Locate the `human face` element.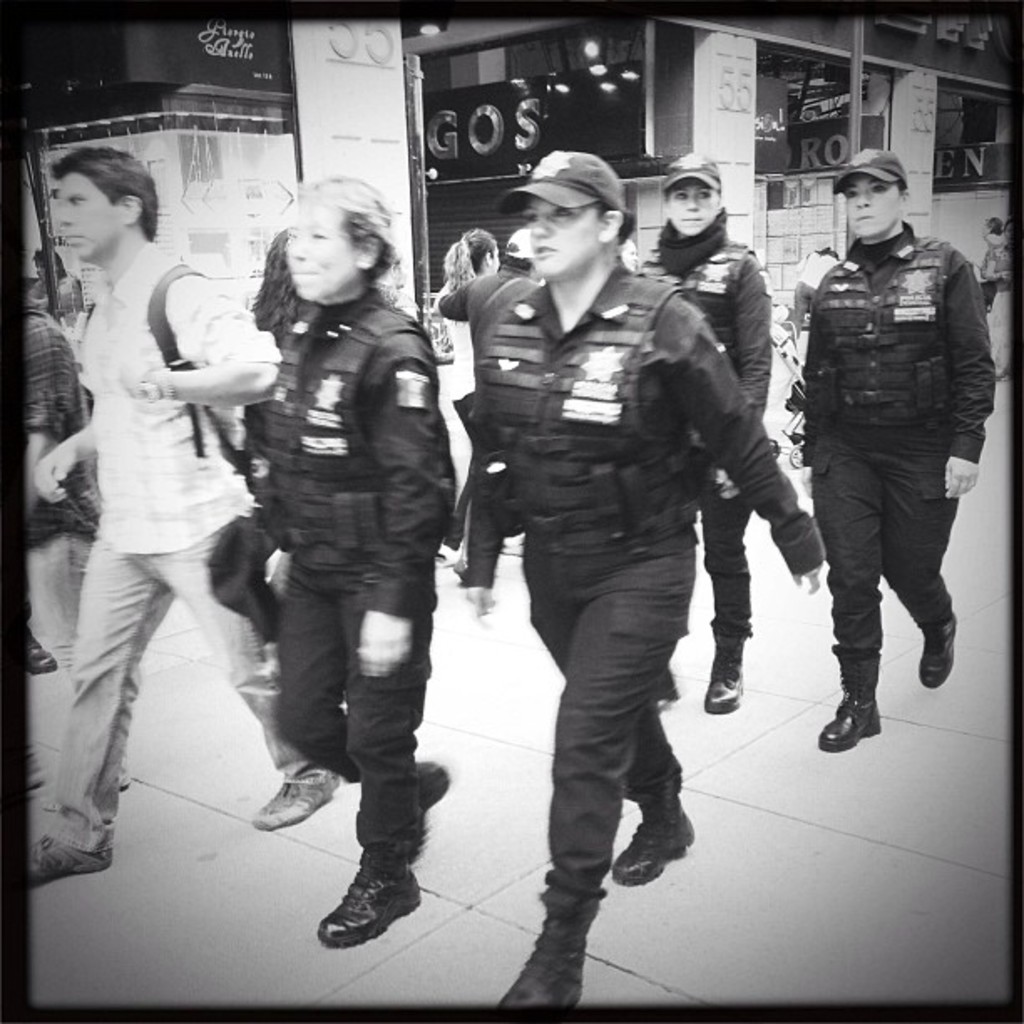
Element bbox: {"x1": 845, "y1": 174, "x2": 902, "y2": 241}.
